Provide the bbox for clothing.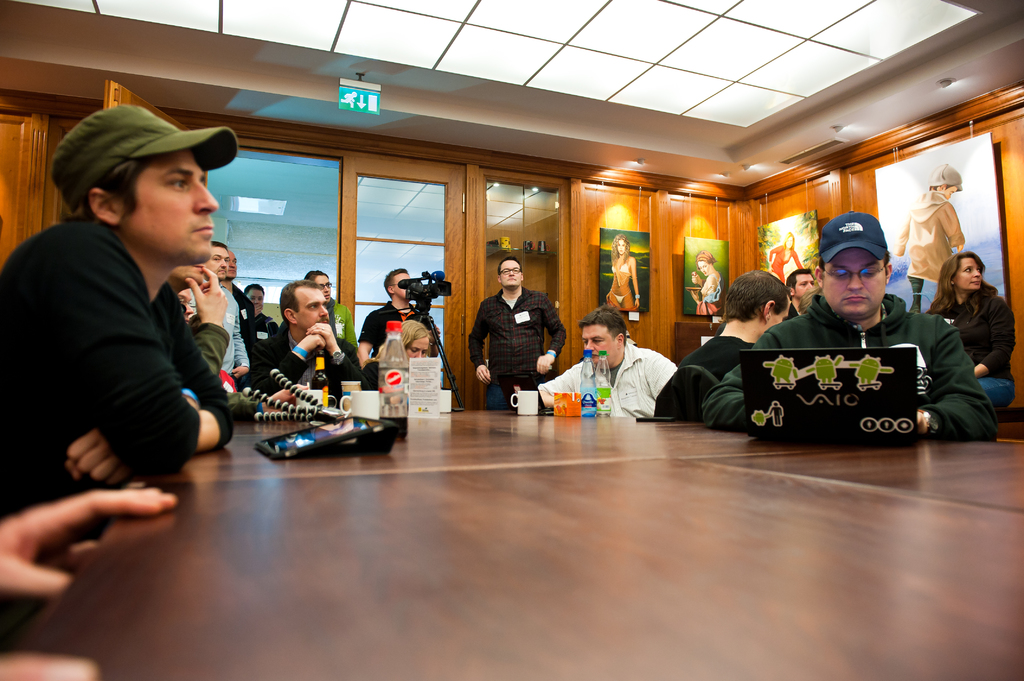
crop(652, 335, 774, 428).
